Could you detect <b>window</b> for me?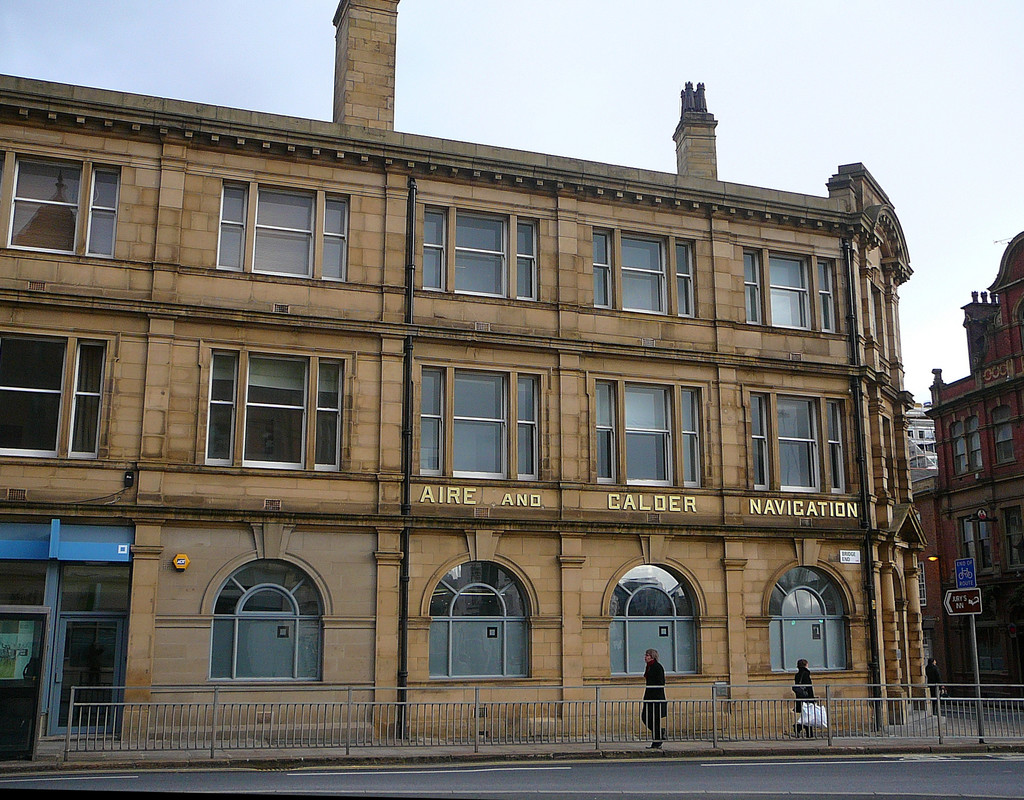
Detection result: BBox(608, 569, 699, 680).
